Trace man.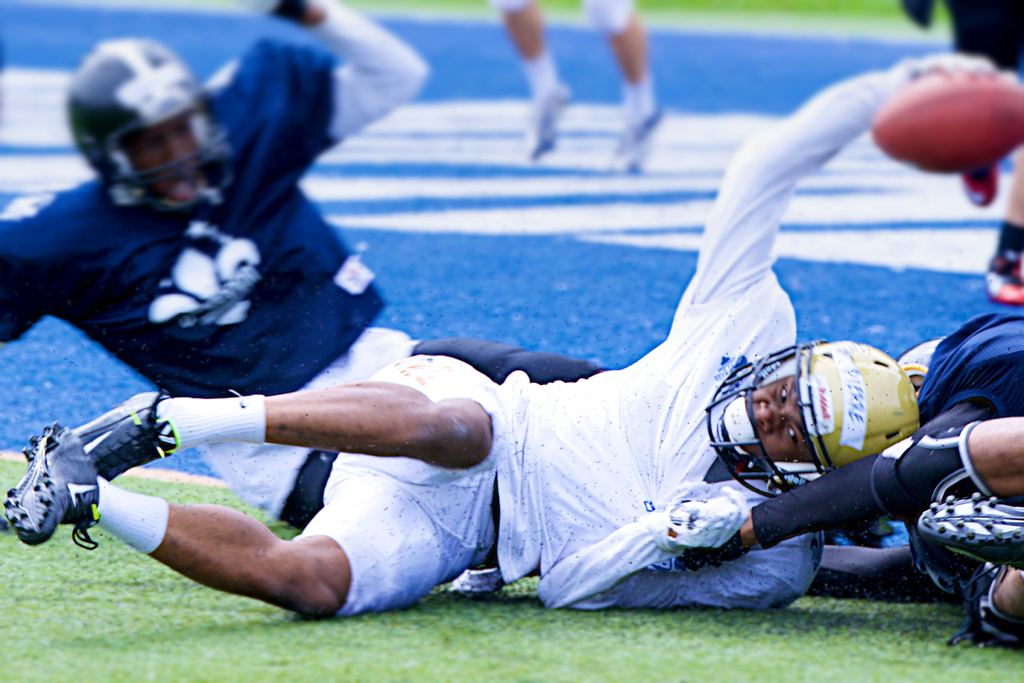
Traced to box(795, 302, 1022, 626).
